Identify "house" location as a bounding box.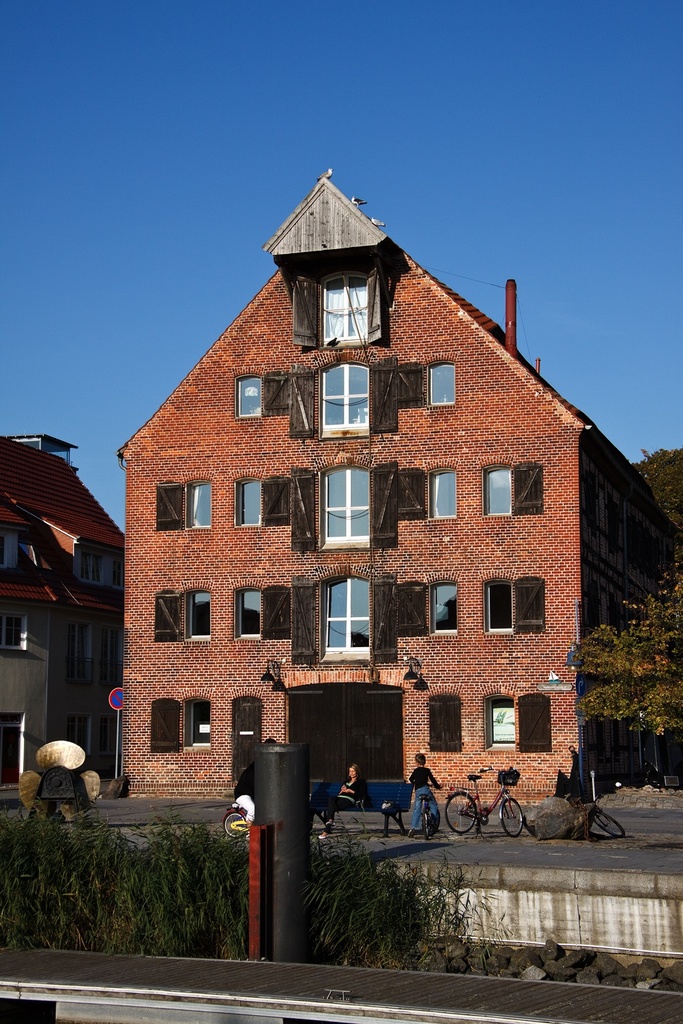
0 429 114 810.
